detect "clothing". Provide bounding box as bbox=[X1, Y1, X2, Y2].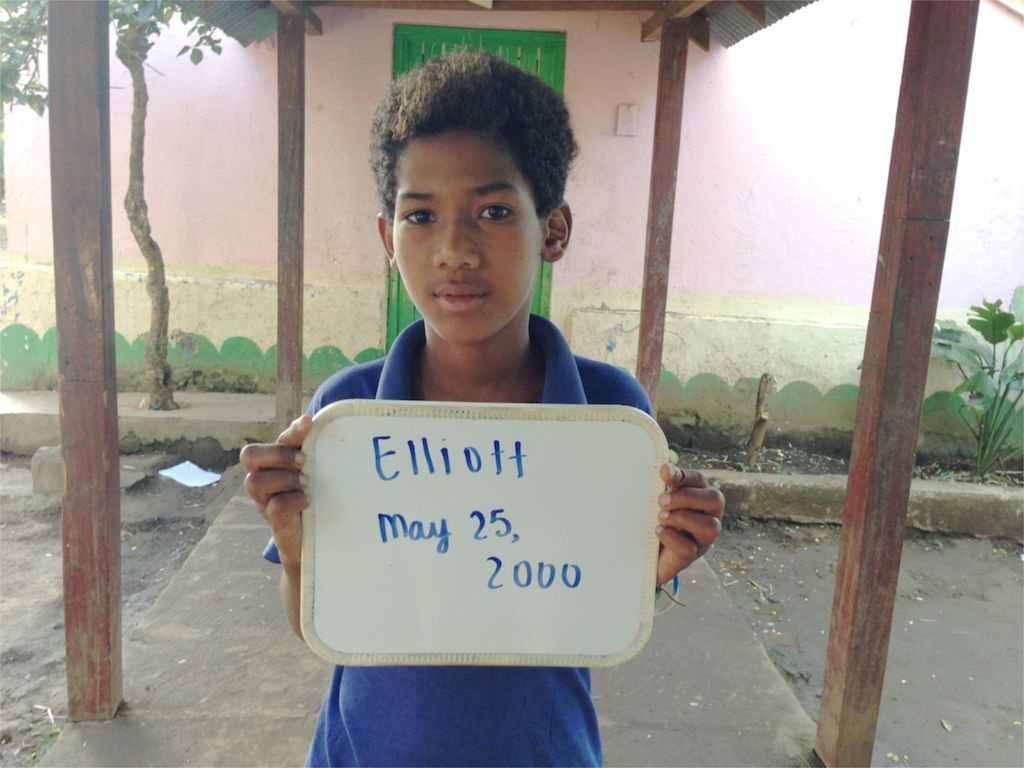
bbox=[237, 276, 705, 735].
